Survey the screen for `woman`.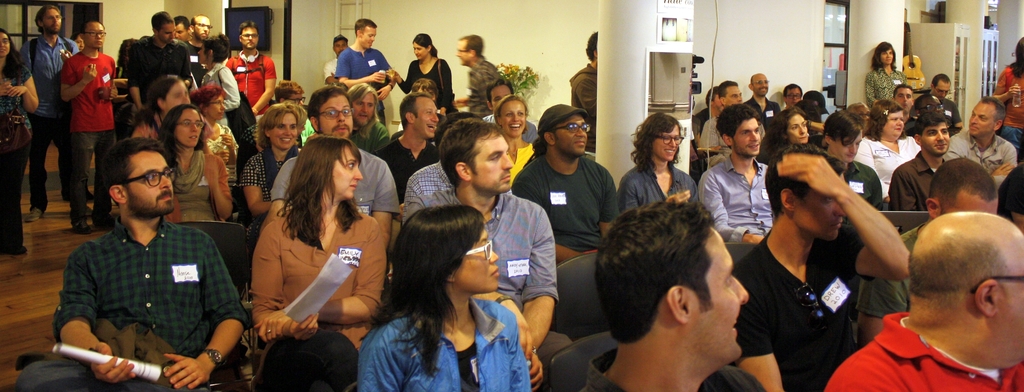
Survey found: BBox(855, 96, 925, 200).
